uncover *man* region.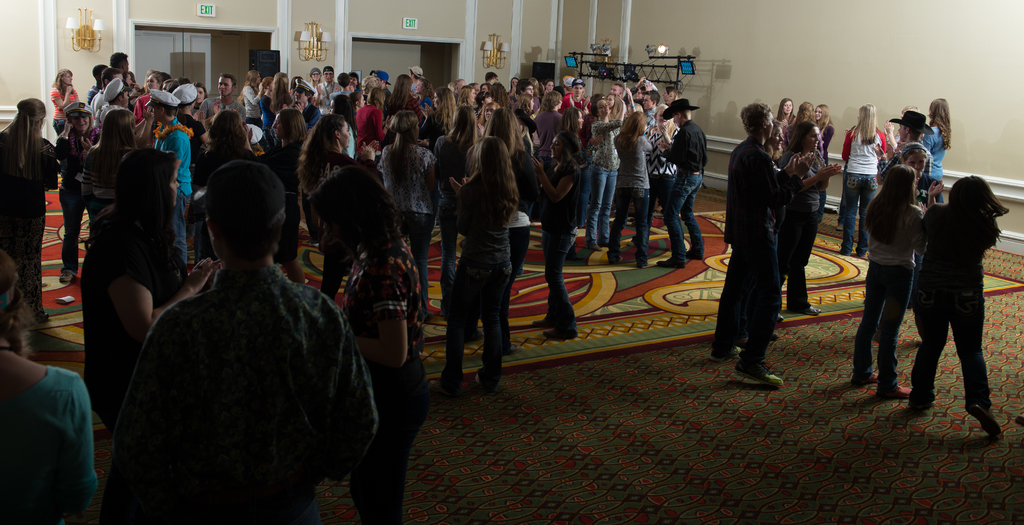
Uncovered: 536, 90, 567, 172.
